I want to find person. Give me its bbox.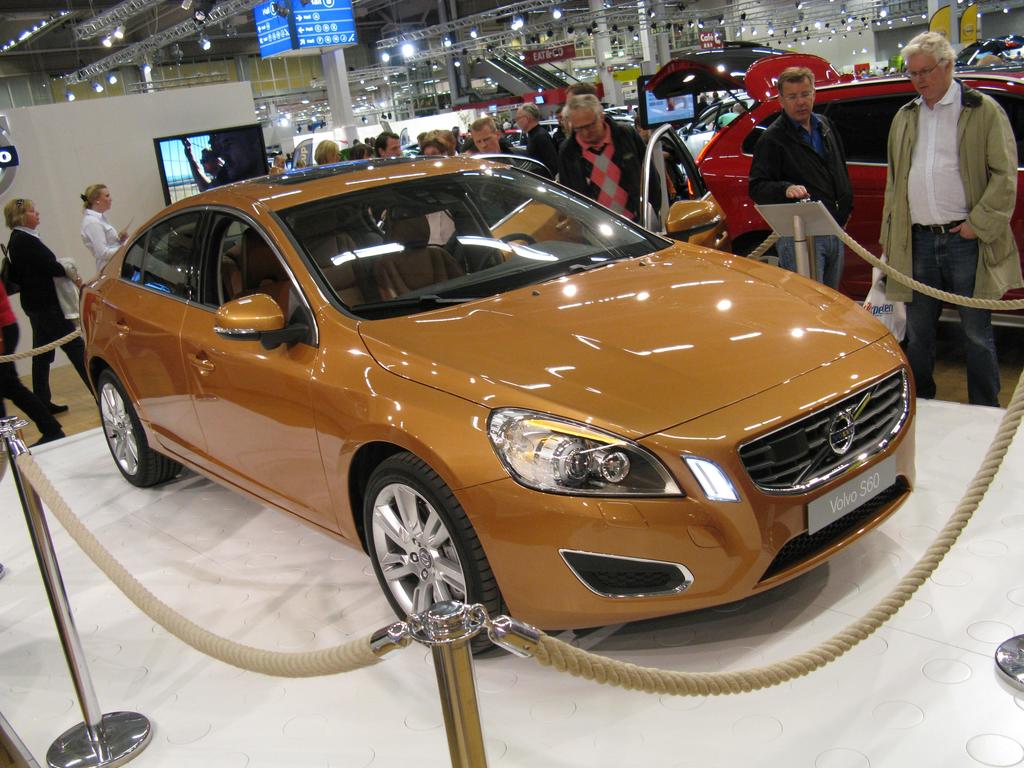
<bbox>79, 176, 122, 267</bbox>.
